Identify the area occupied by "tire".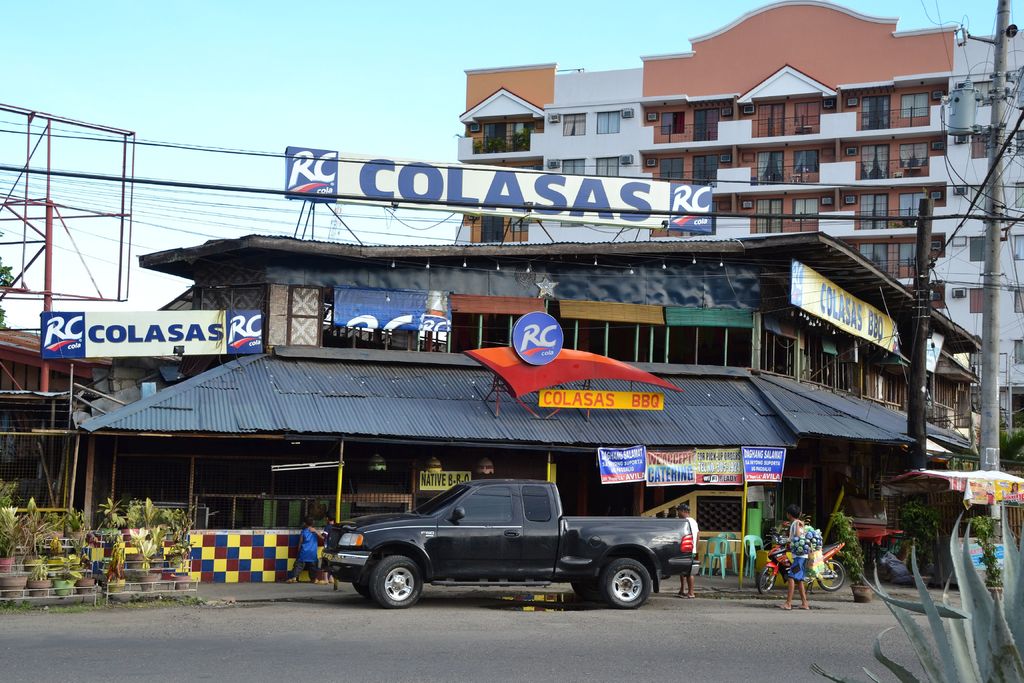
Area: 760:568:776:597.
